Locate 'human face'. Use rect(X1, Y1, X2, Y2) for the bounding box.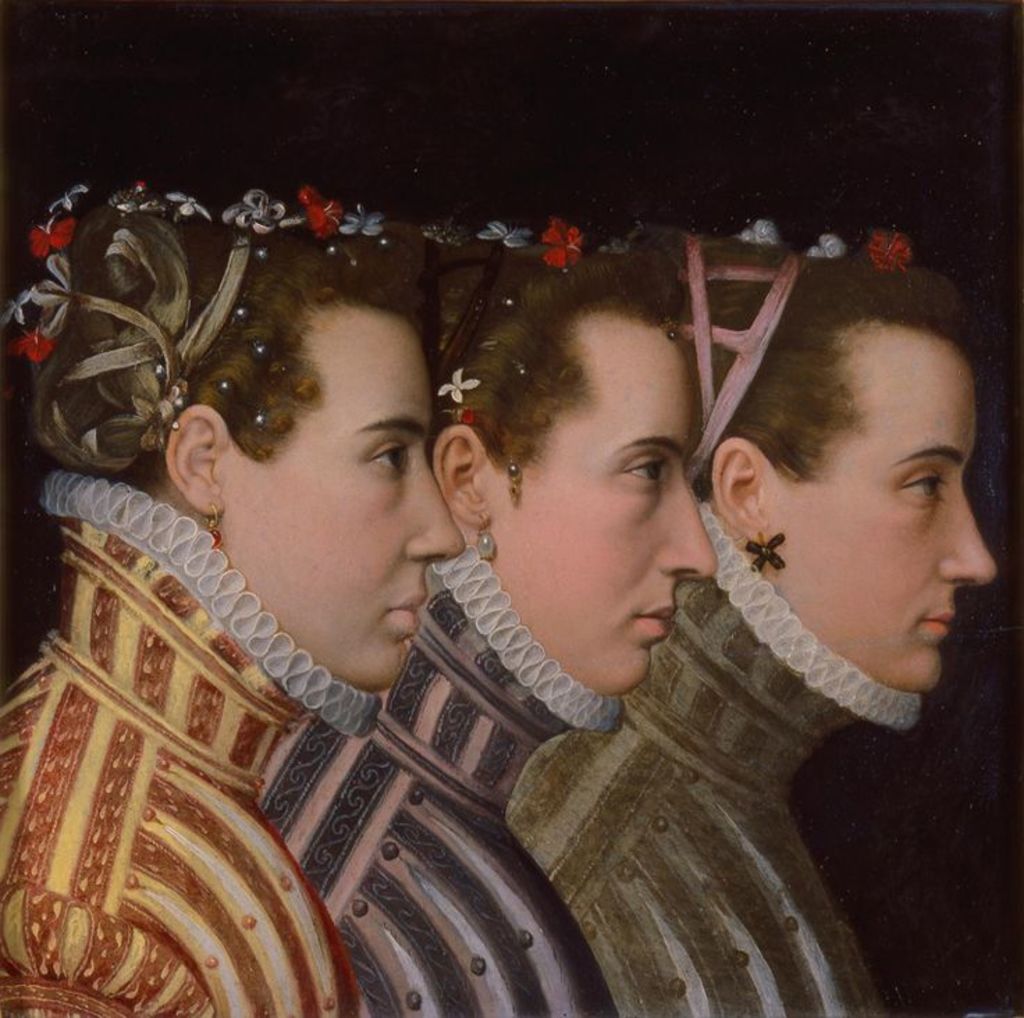
rect(228, 324, 466, 686).
